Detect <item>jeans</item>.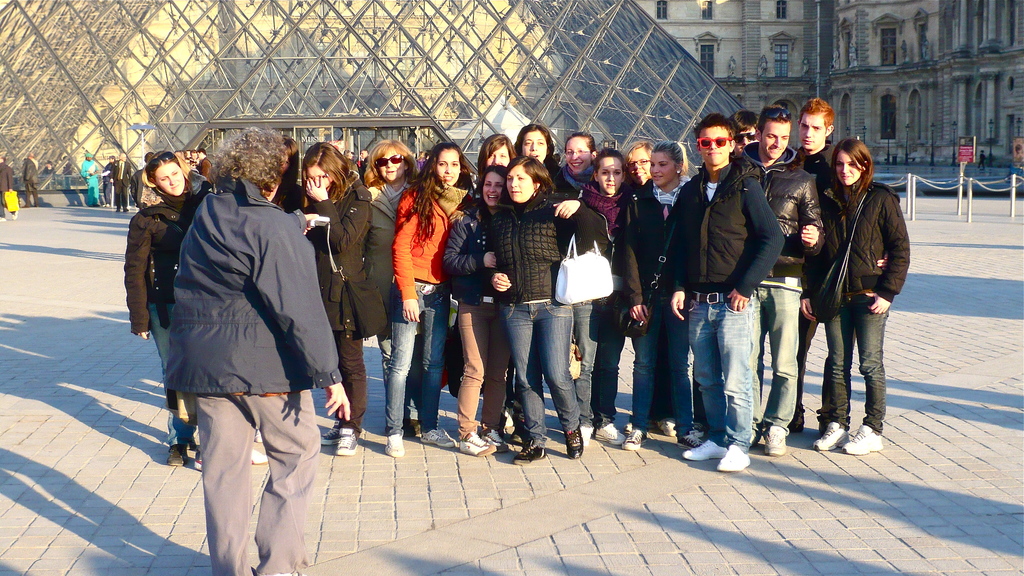
Detected at (751,275,803,435).
